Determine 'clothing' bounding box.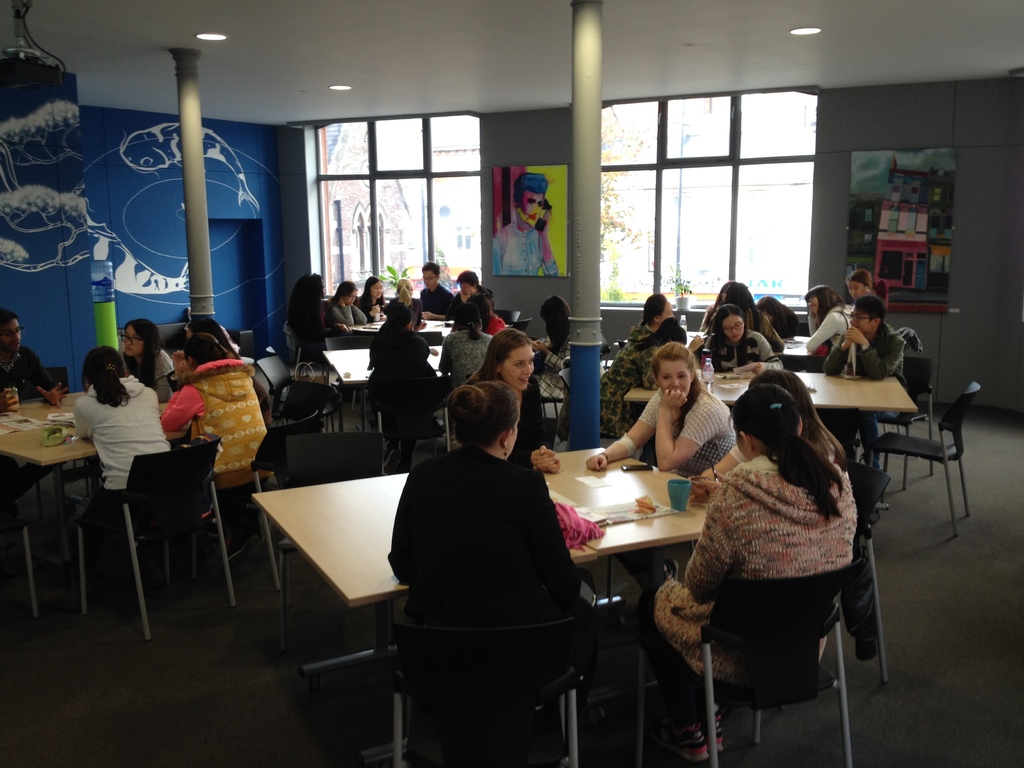
Determined: select_region(487, 220, 563, 278).
